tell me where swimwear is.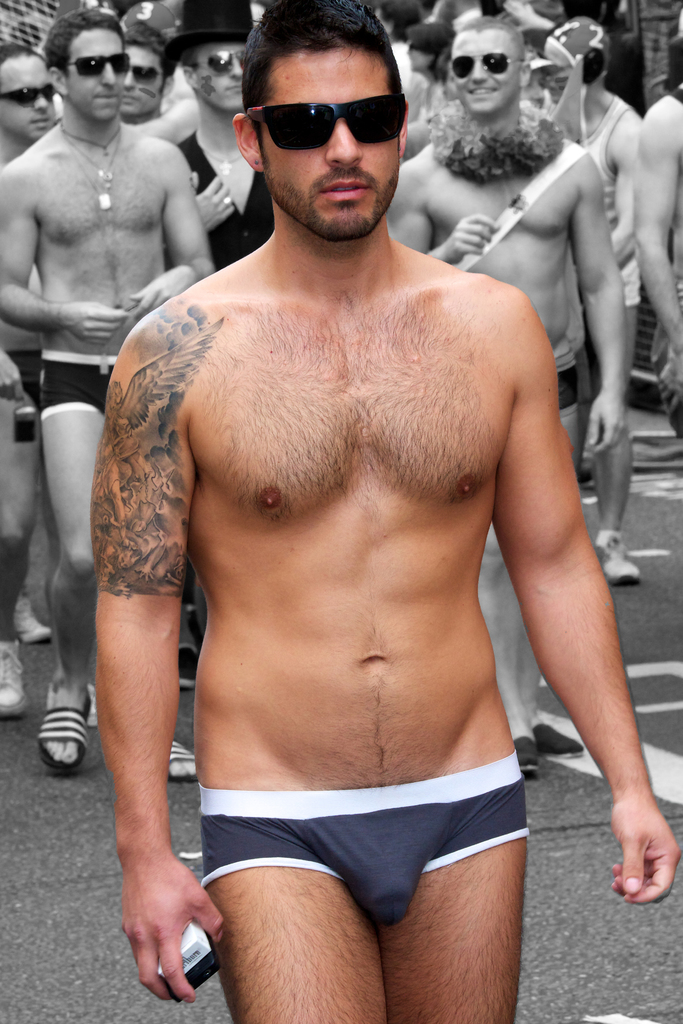
swimwear is at detection(197, 755, 532, 931).
